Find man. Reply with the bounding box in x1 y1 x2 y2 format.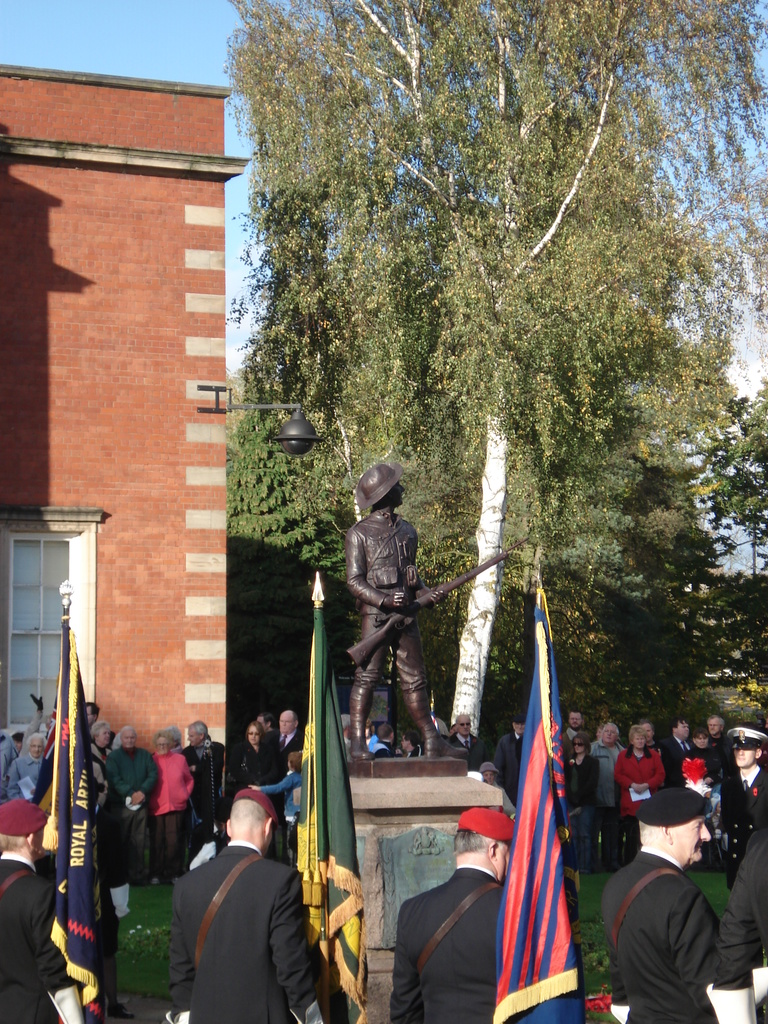
604 791 721 1023.
